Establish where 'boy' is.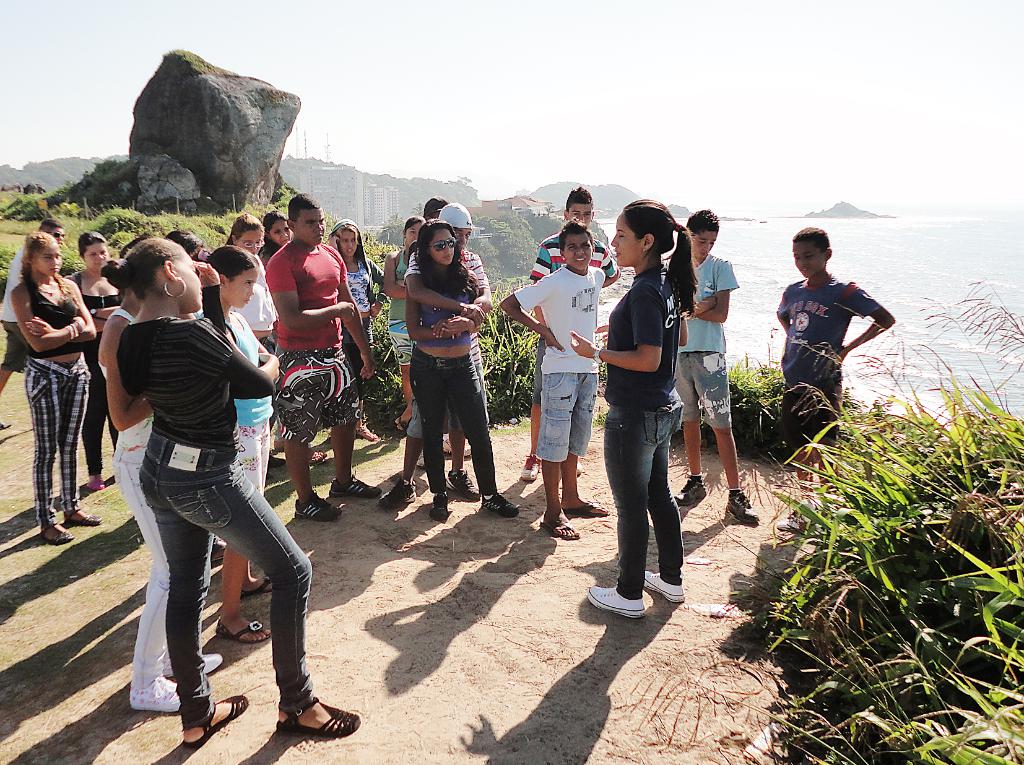
Established at x1=0 y1=218 x2=60 y2=445.
